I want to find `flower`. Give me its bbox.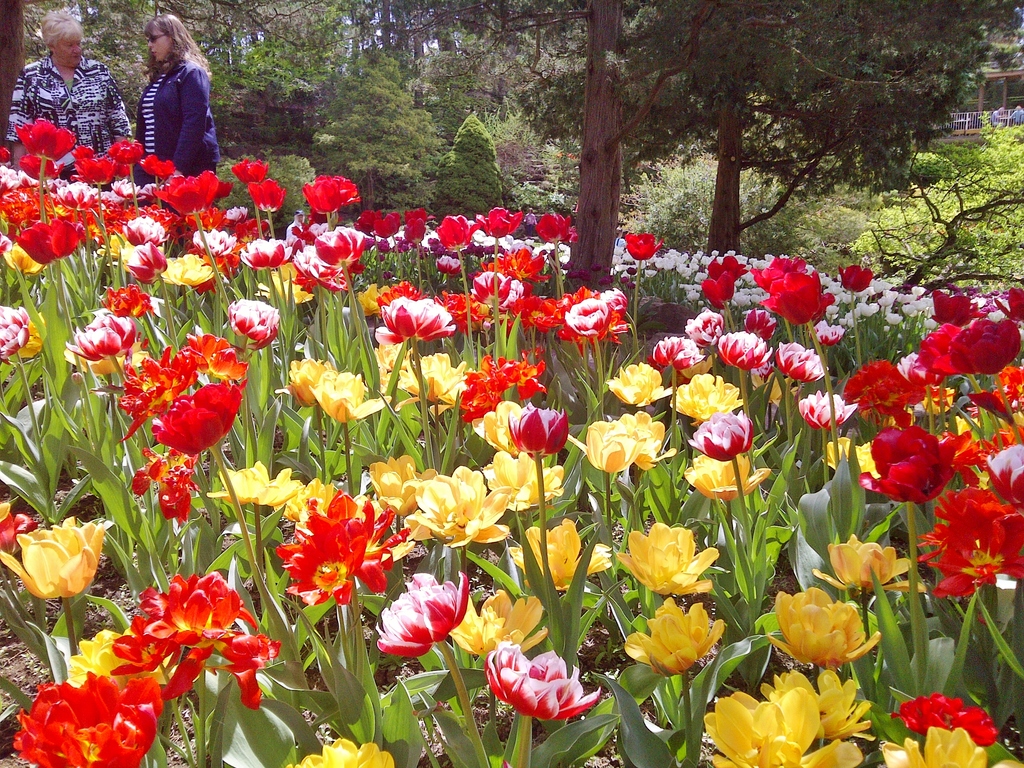
box=[453, 594, 550, 661].
